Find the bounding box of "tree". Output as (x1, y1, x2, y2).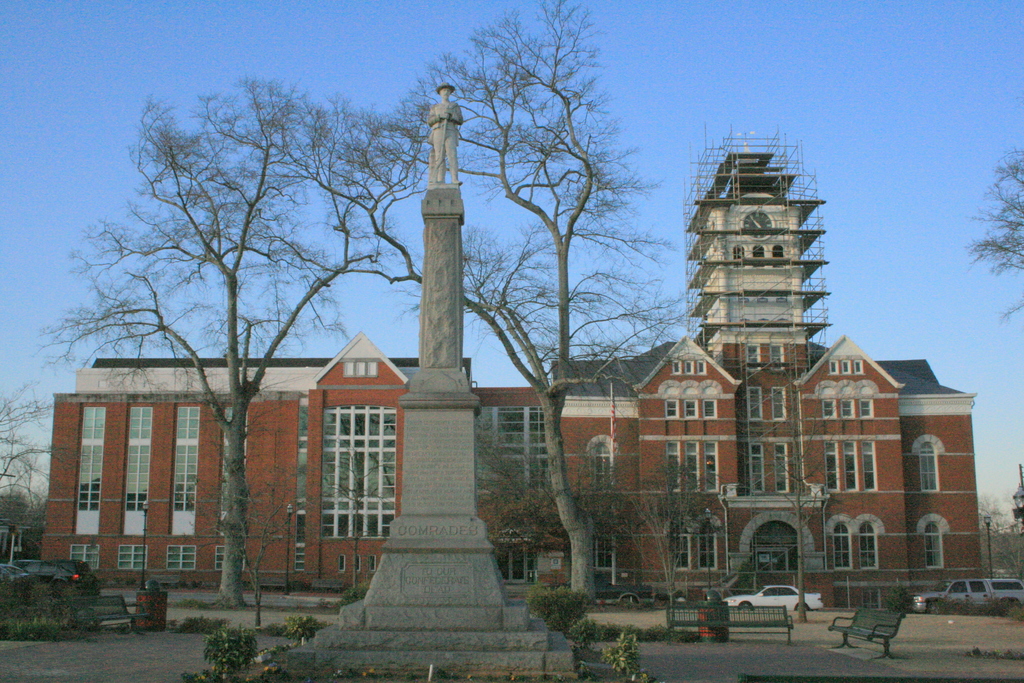
(760, 385, 849, 624).
